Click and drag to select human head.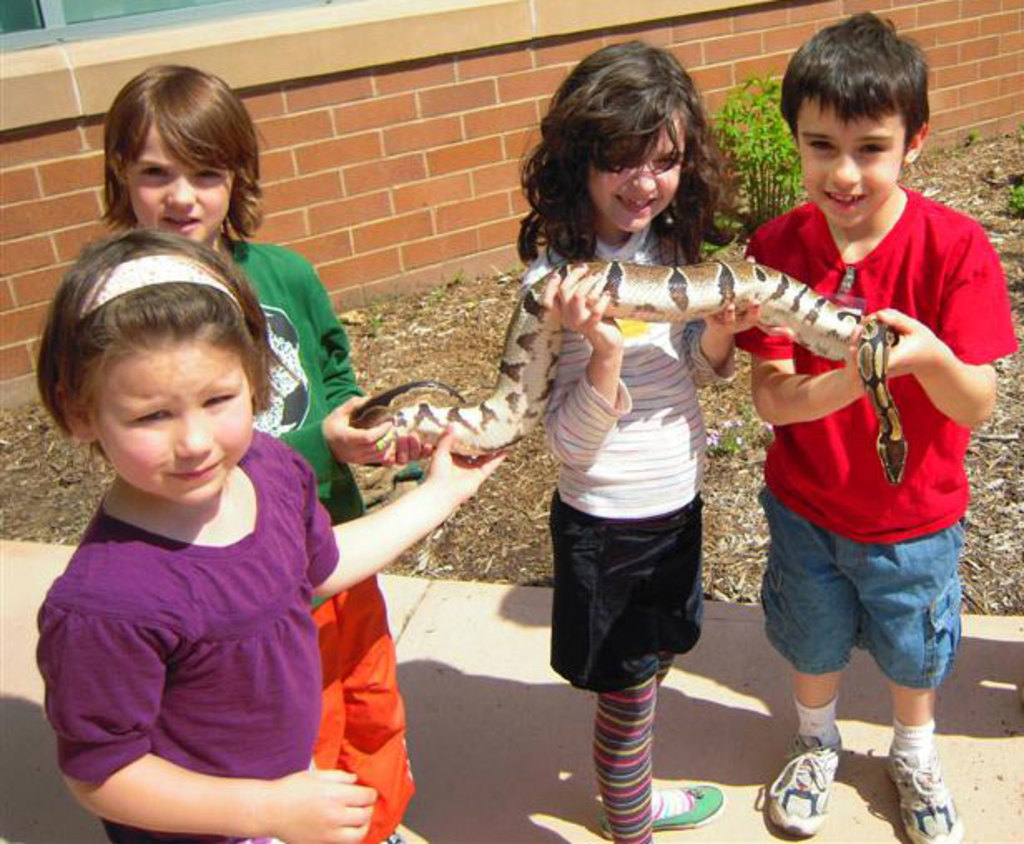
Selection: 40,243,271,497.
